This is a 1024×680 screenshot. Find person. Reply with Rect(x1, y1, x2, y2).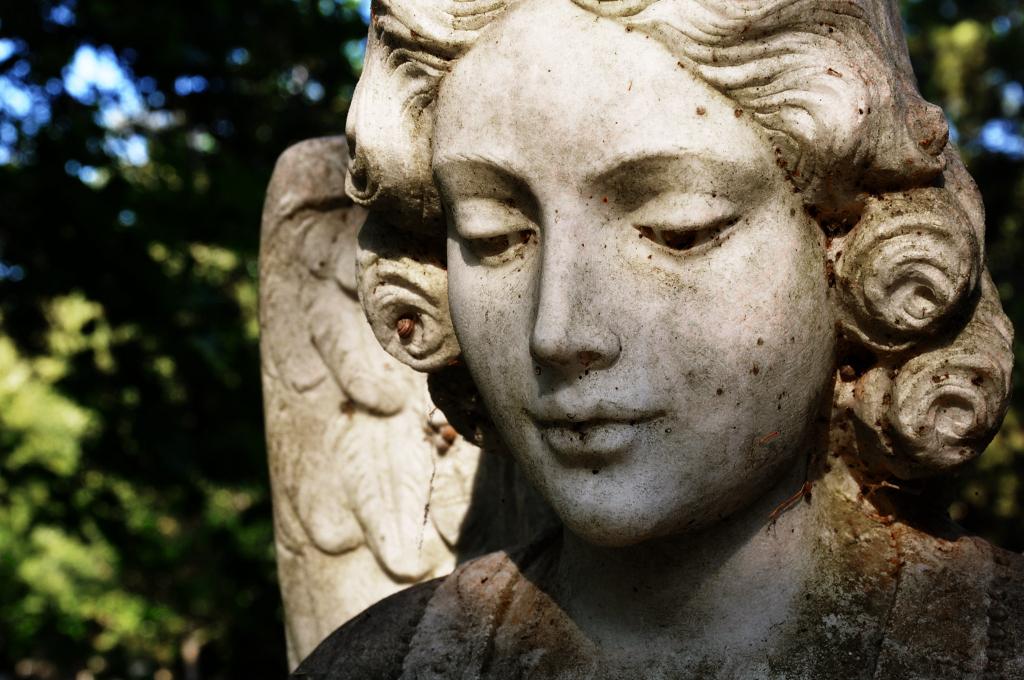
Rect(281, 0, 1023, 679).
